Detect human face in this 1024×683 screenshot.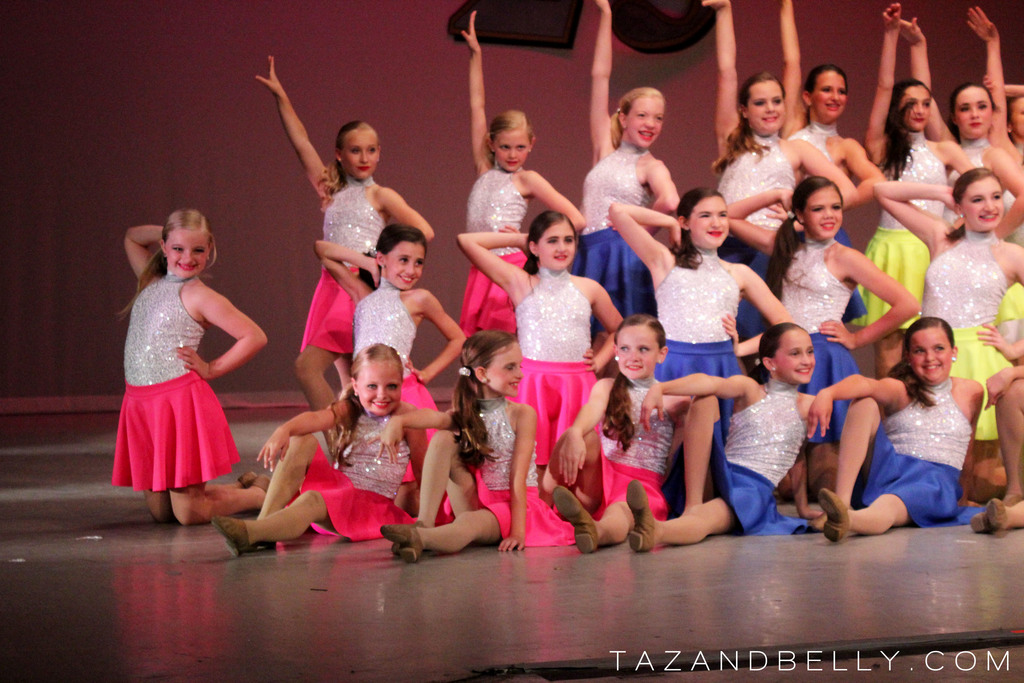
Detection: box(616, 324, 659, 381).
